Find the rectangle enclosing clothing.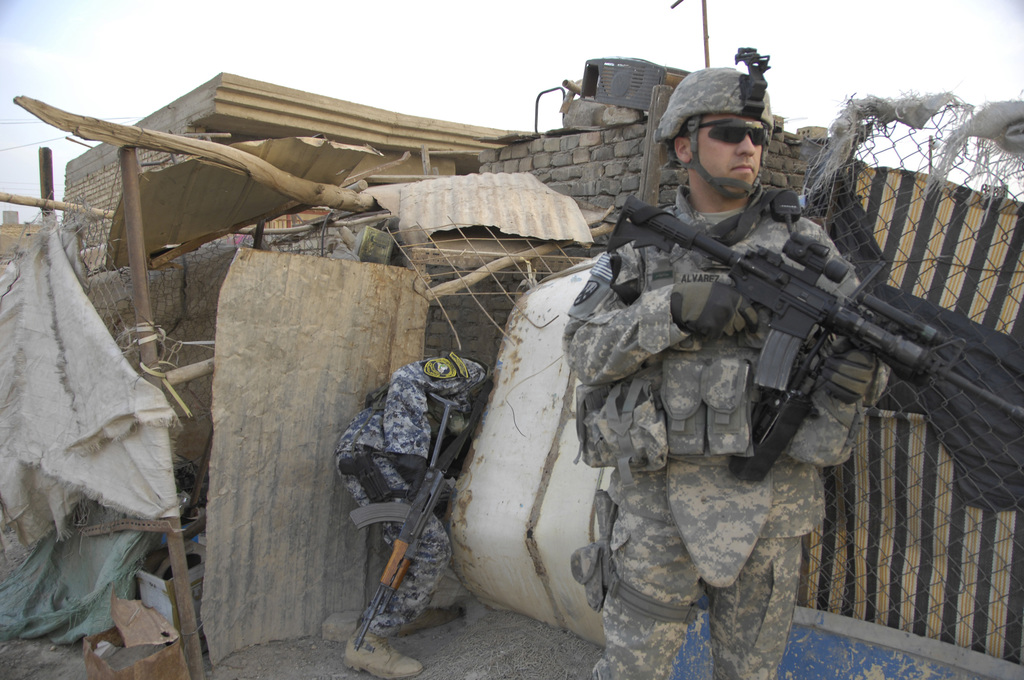
335 356 486 640.
